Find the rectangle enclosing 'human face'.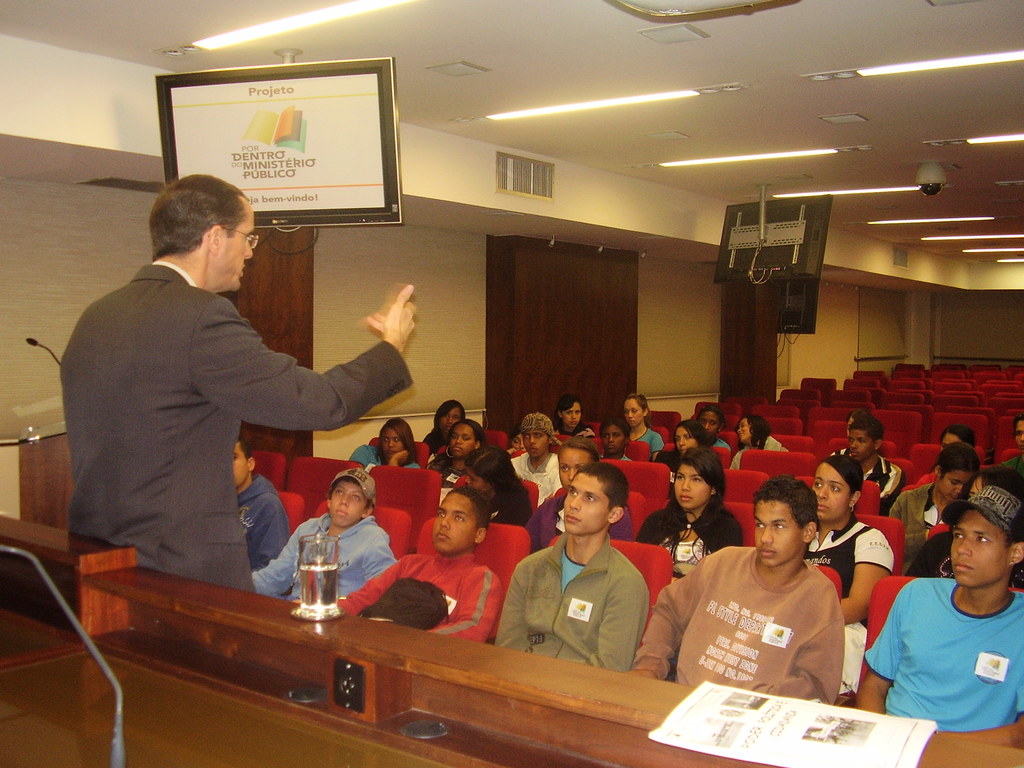
rect(439, 407, 463, 432).
